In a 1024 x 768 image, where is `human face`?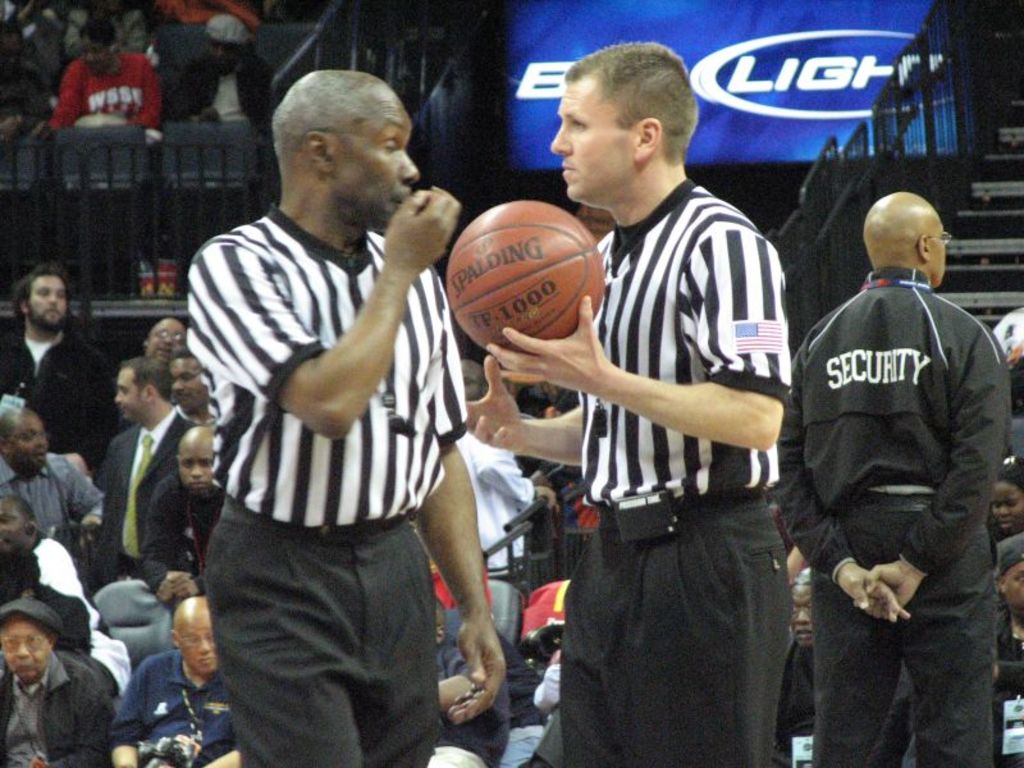
bbox(461, 360, 483, 401).
